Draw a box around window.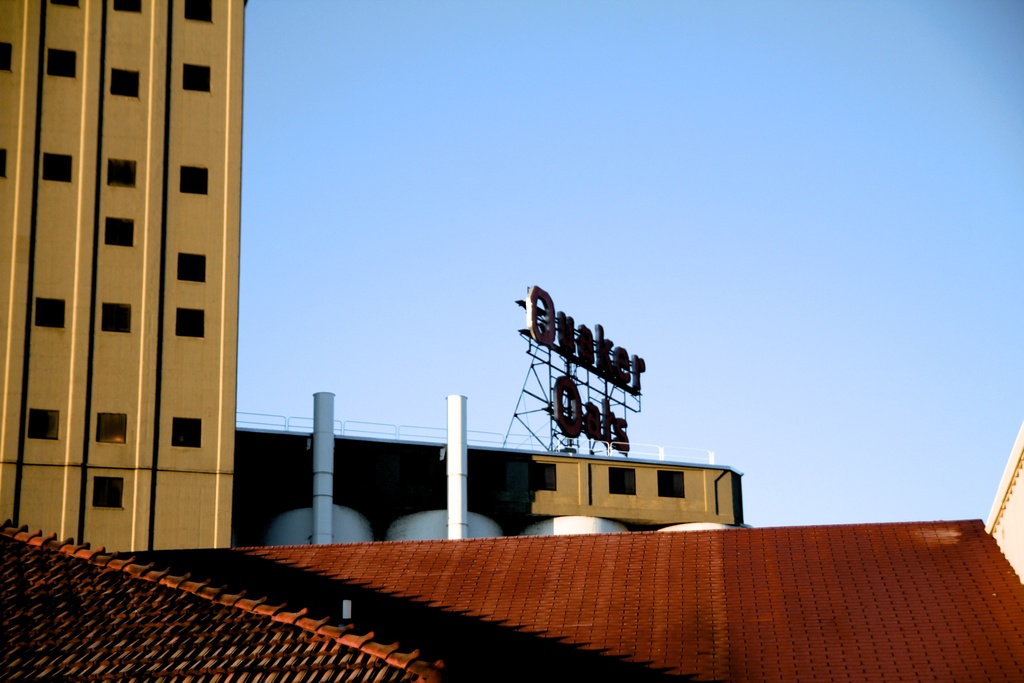
x1=173 y1=415 x2=203 y2=448.
